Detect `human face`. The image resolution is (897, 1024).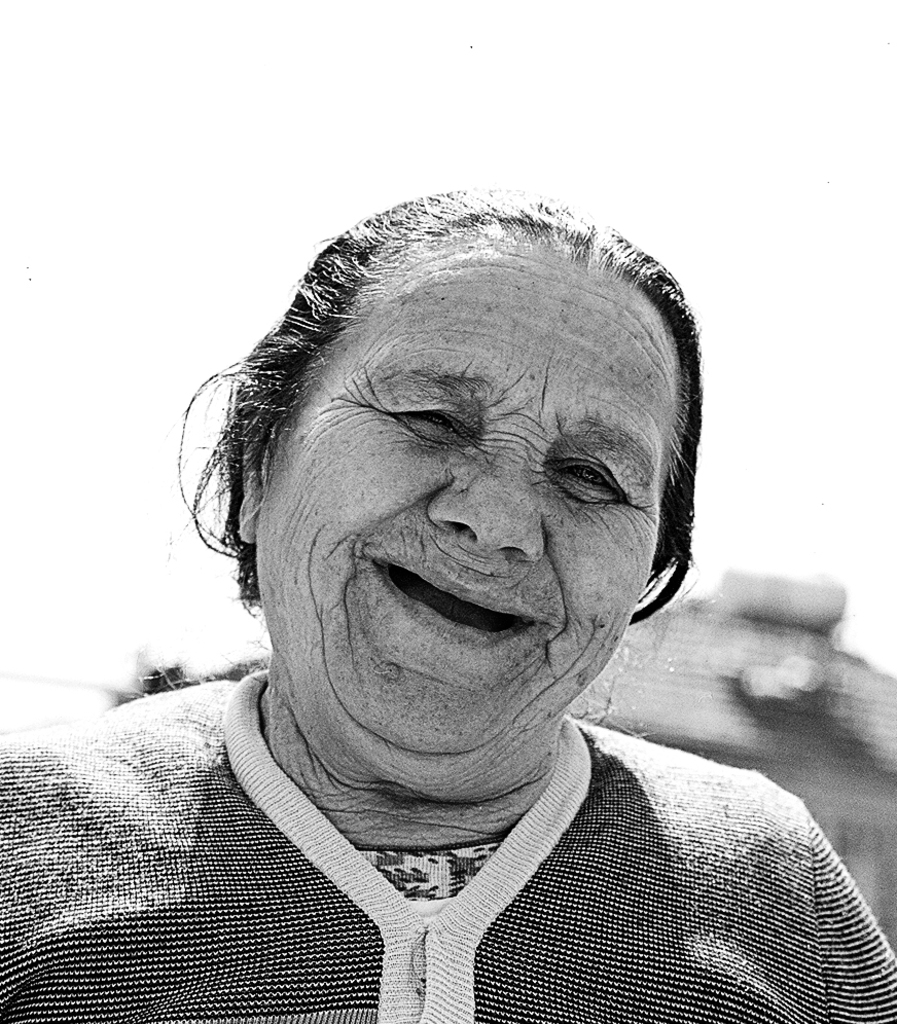
pyautogui.locateOnScreen(259, 225, 673, 745).
